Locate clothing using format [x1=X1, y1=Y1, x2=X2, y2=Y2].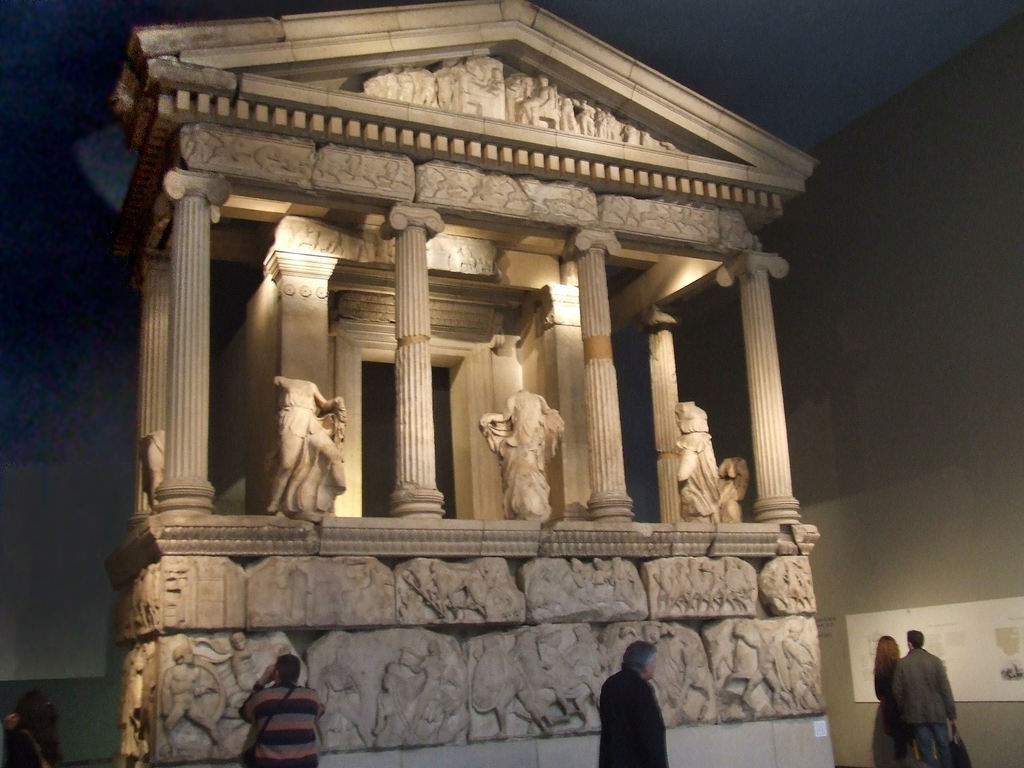
[x1=242, y1=685, x2=327, y2=767].
